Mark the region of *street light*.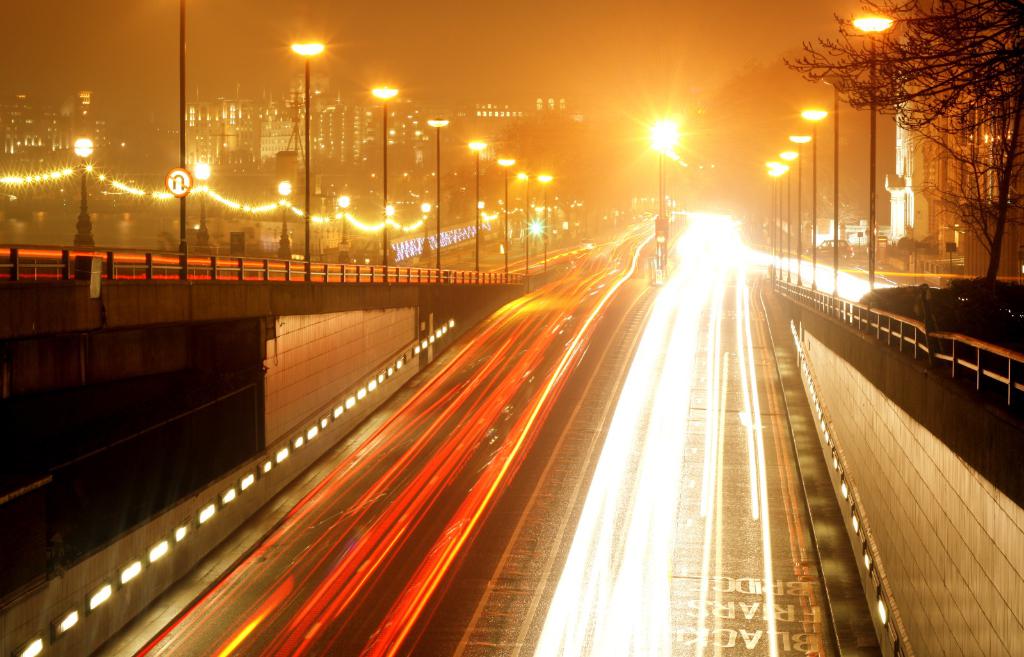
Region: box(378, 84, 401, 302).
